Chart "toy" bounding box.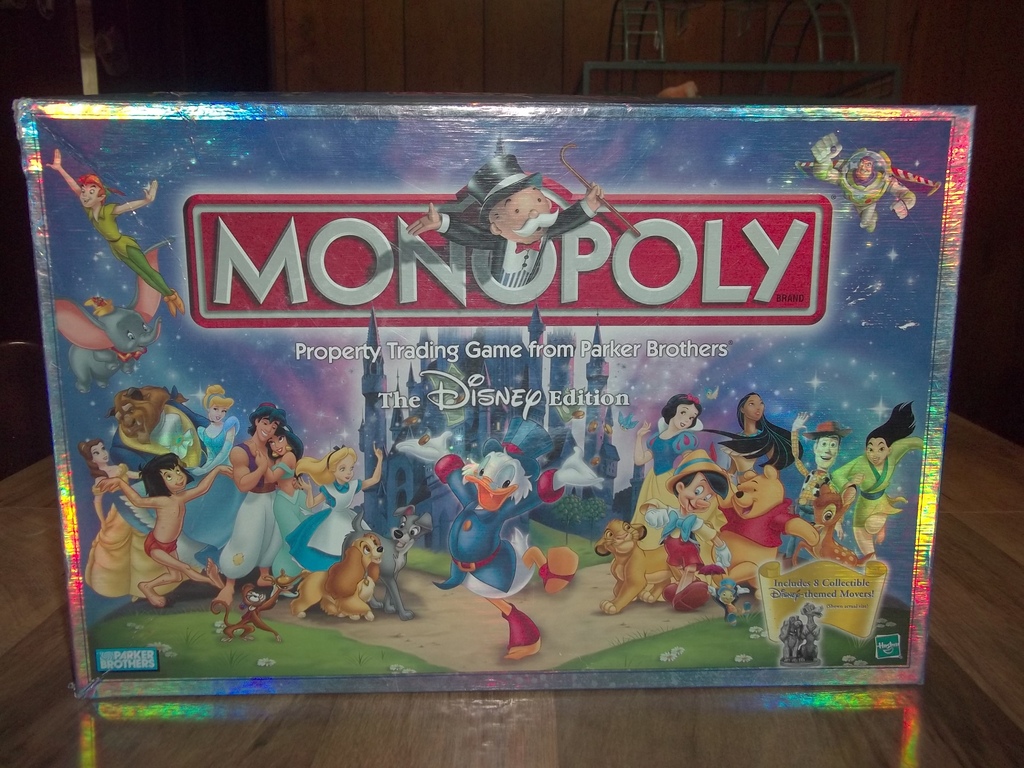
Charted: crop(629, 394, 708, 507).
